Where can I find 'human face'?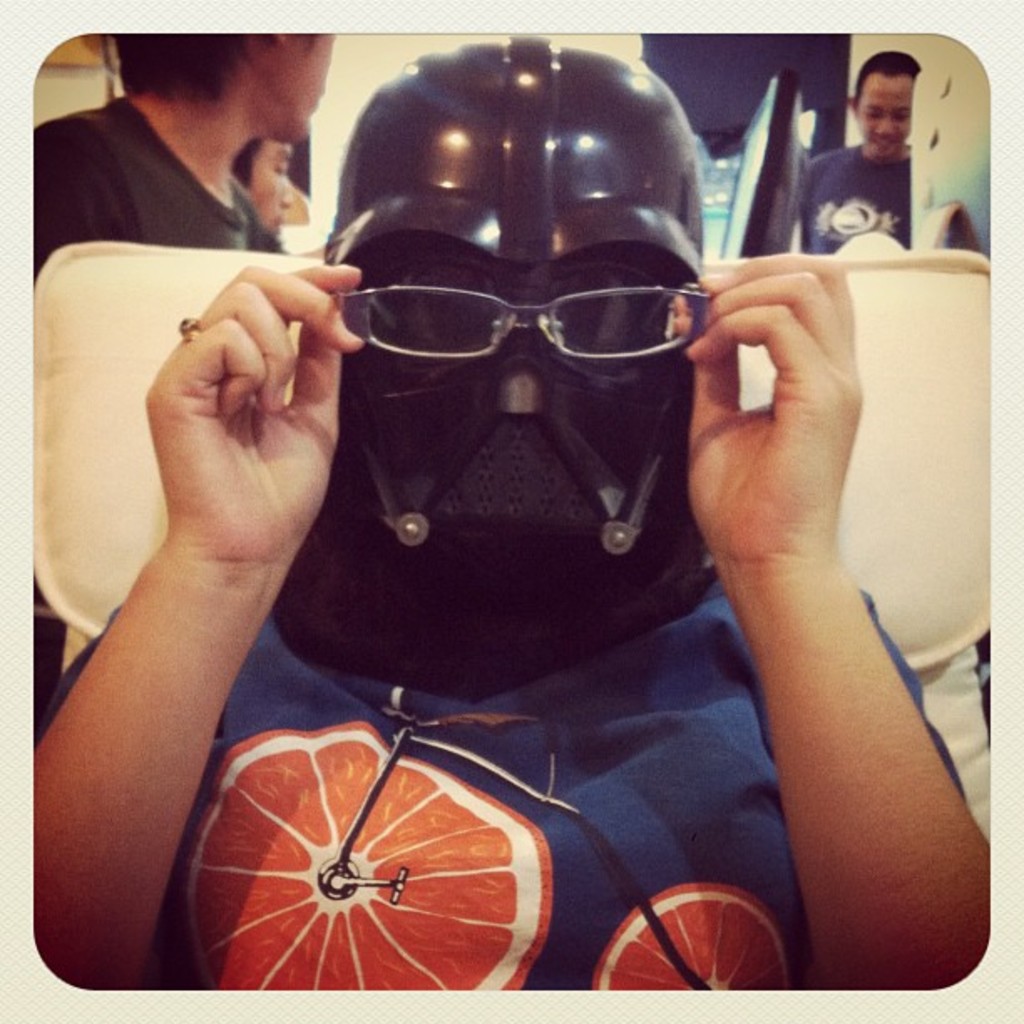
You can find it at bbox=(243, 147, 294, 229).
